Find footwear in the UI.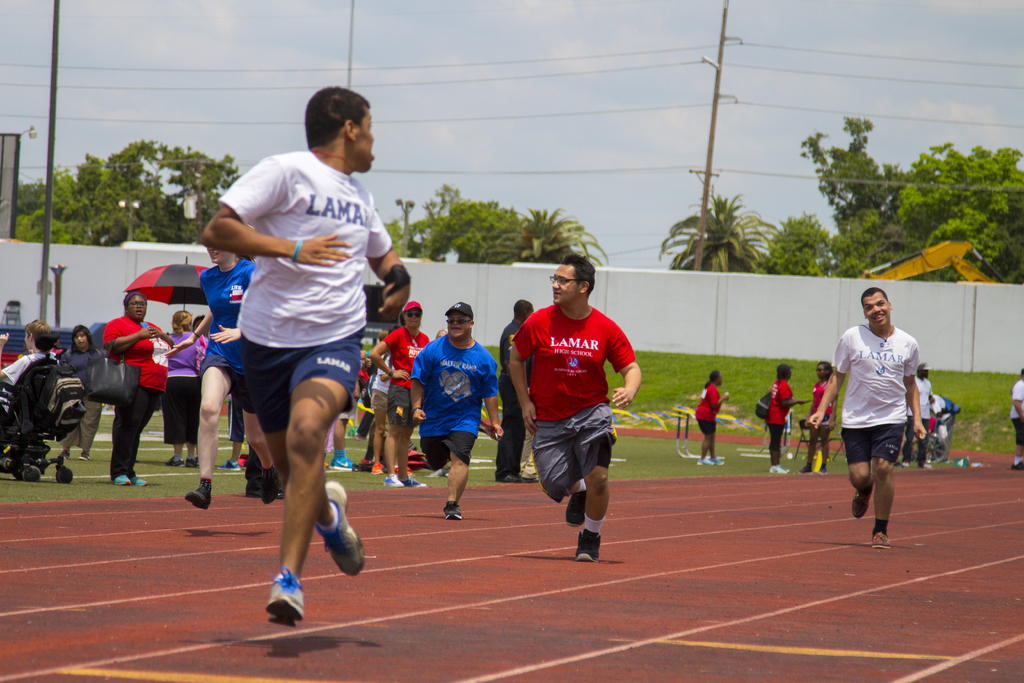
UI element at {"x1": 927, "y1": 462, "x2": 932, "y2": 468}.
